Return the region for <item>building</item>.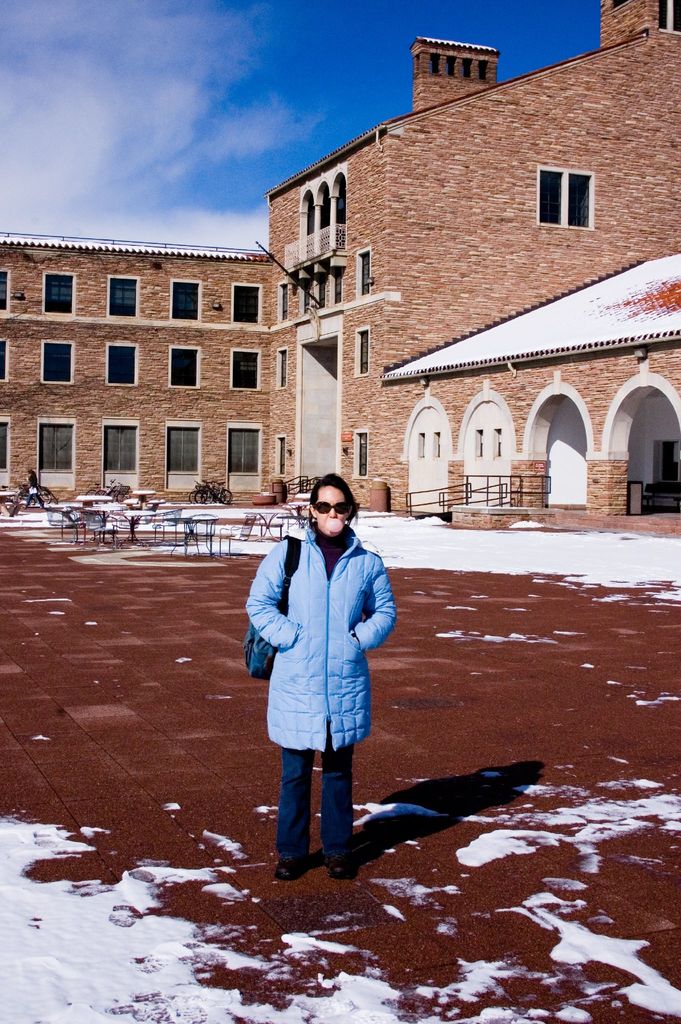
[0, 0, 680, 513].
